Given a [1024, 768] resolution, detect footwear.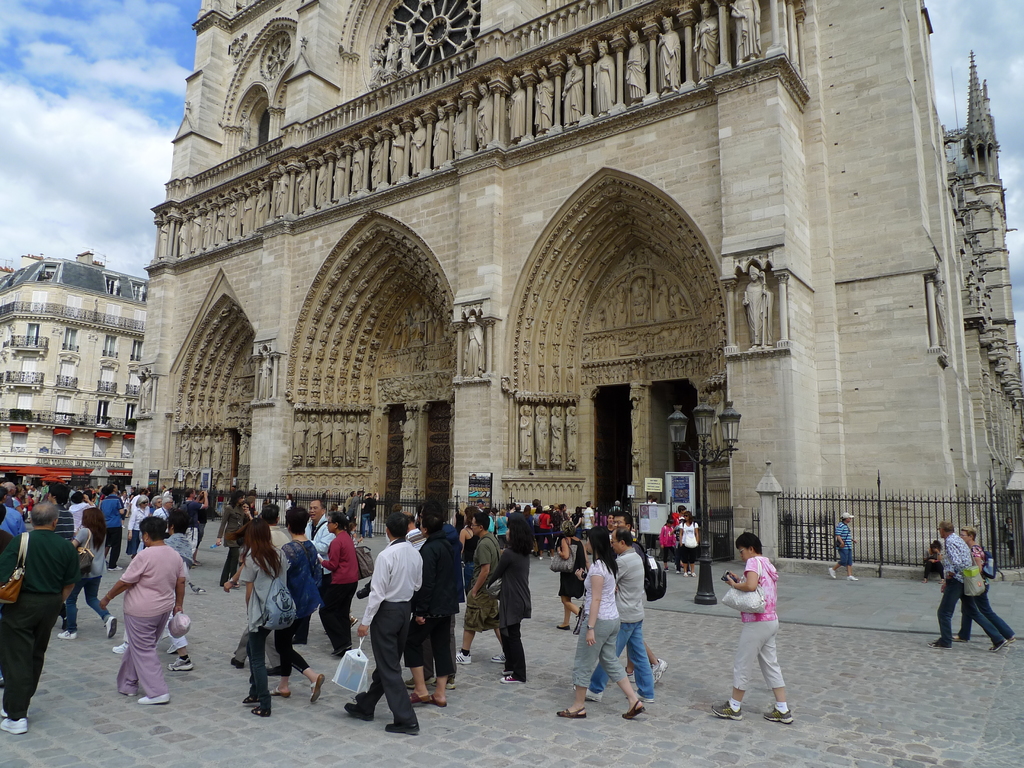
l=679, t=569, r=690, b=580.
